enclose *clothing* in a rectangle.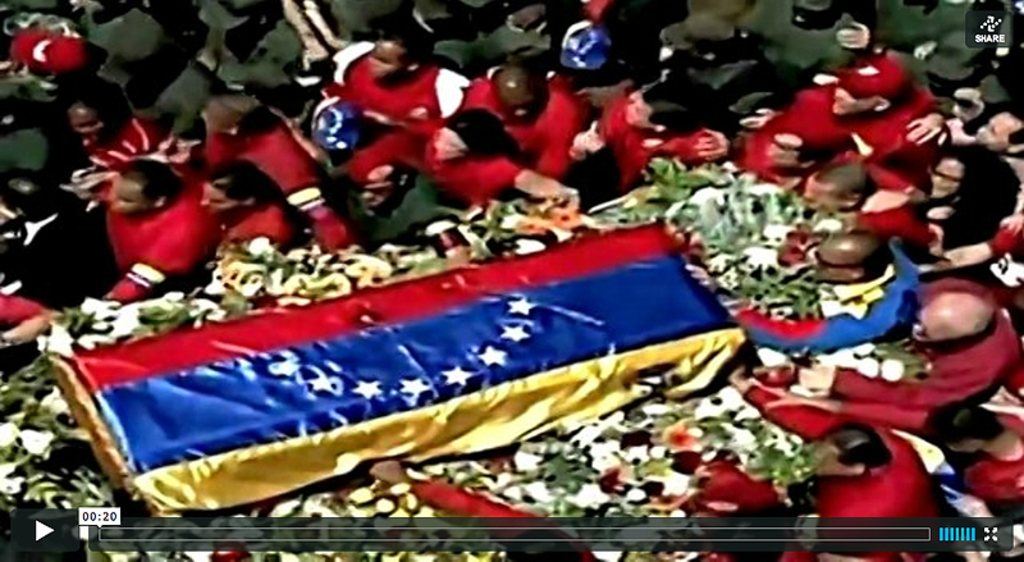
(233,181,296,277).
